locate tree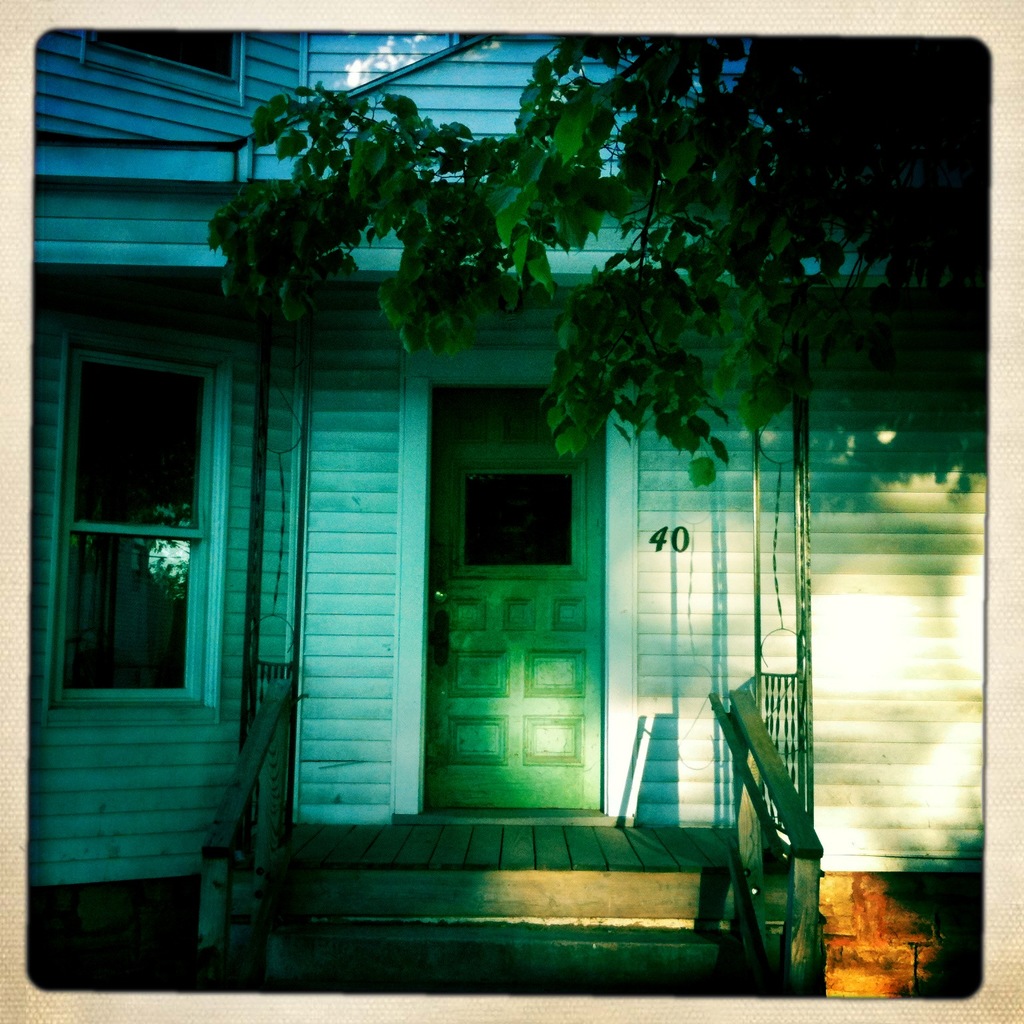
[209, 28, 987, 483]
